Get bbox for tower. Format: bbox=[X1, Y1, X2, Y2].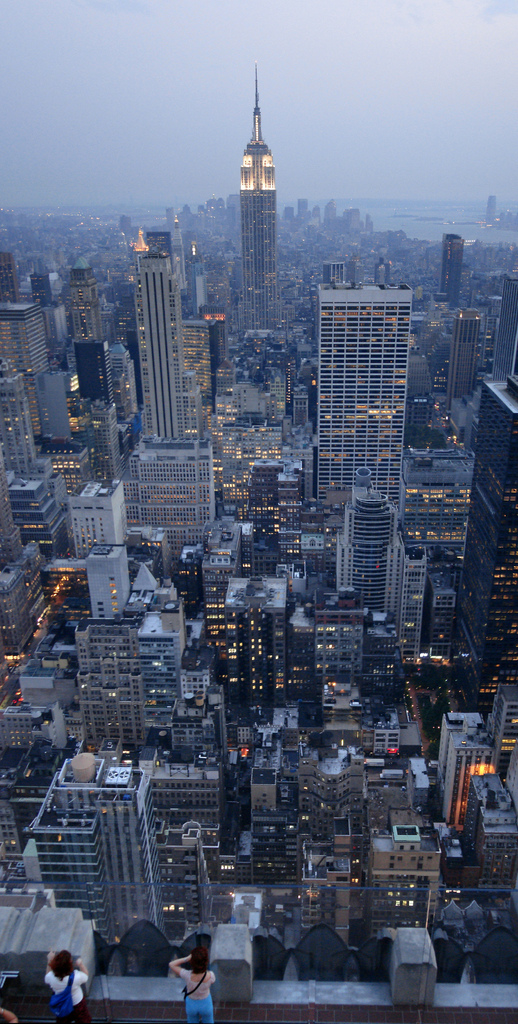
bbox=[238, 64, 281, 328].
